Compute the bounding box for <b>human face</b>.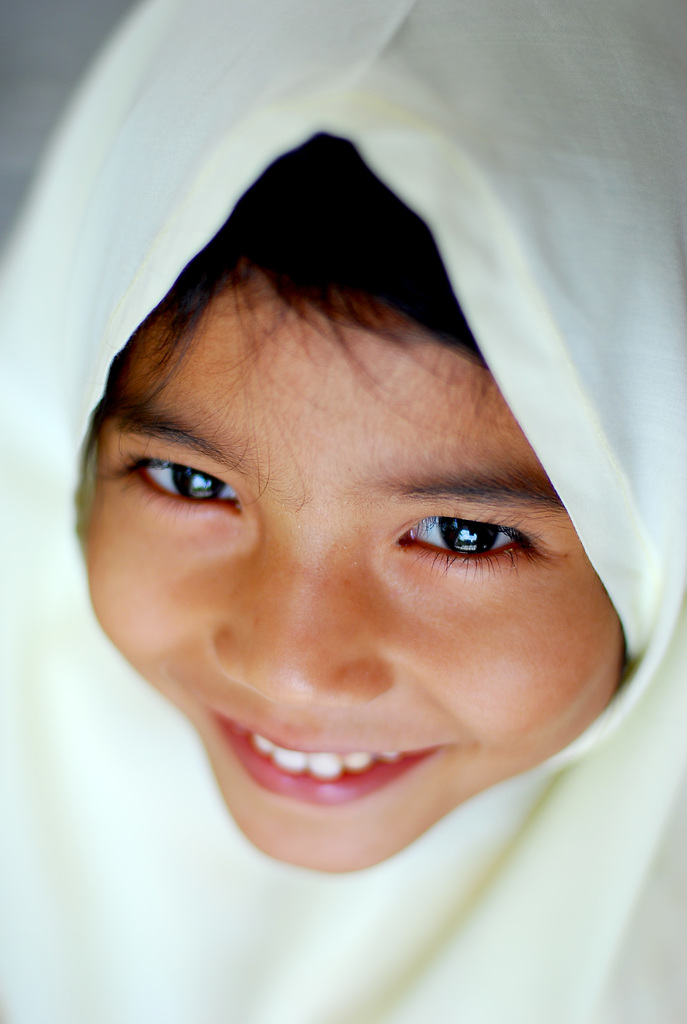
[88, 287, 626, 870].
